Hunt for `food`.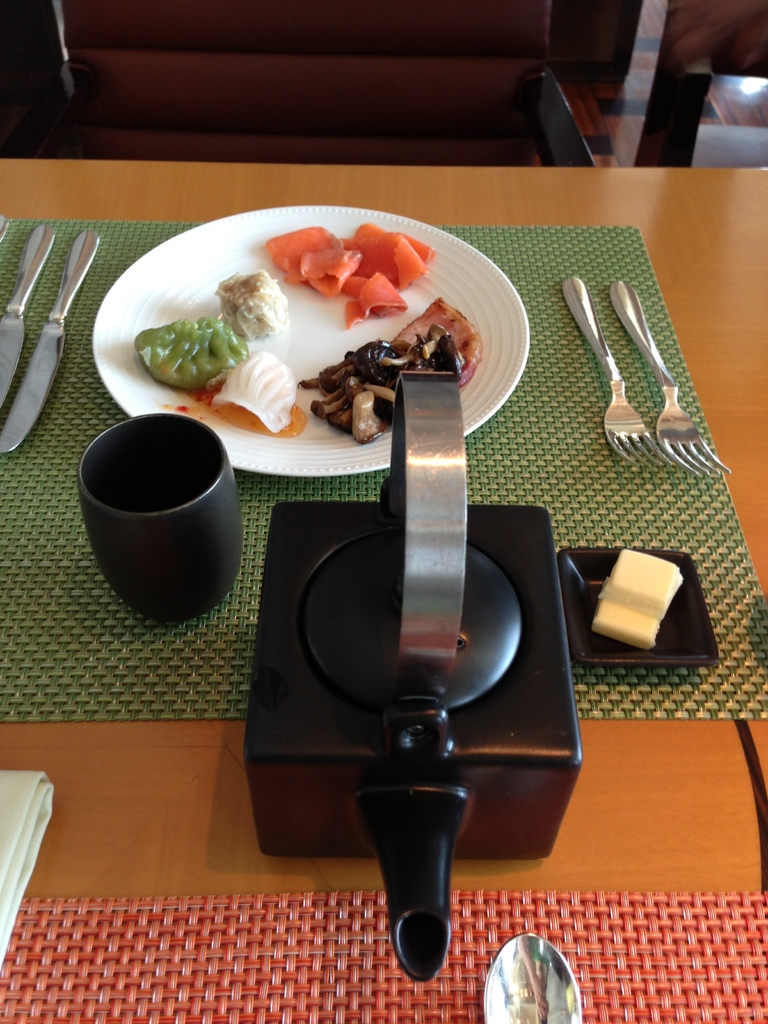
Hunted down at select_region(130, 268, 307, 440).
